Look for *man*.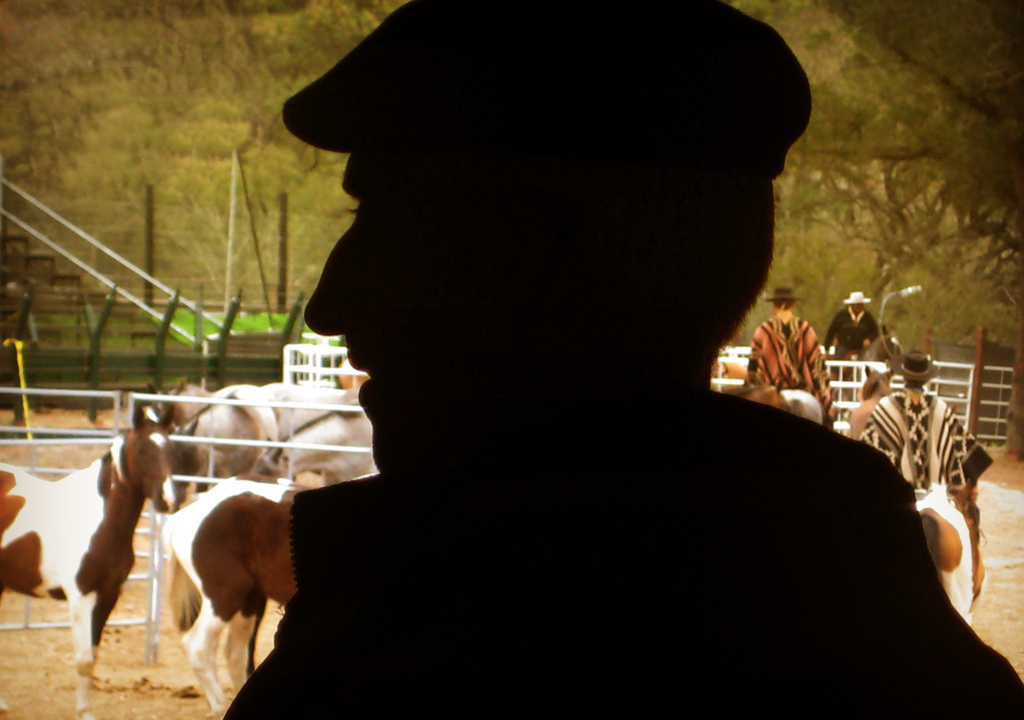
Found: 749:278:853:426.
